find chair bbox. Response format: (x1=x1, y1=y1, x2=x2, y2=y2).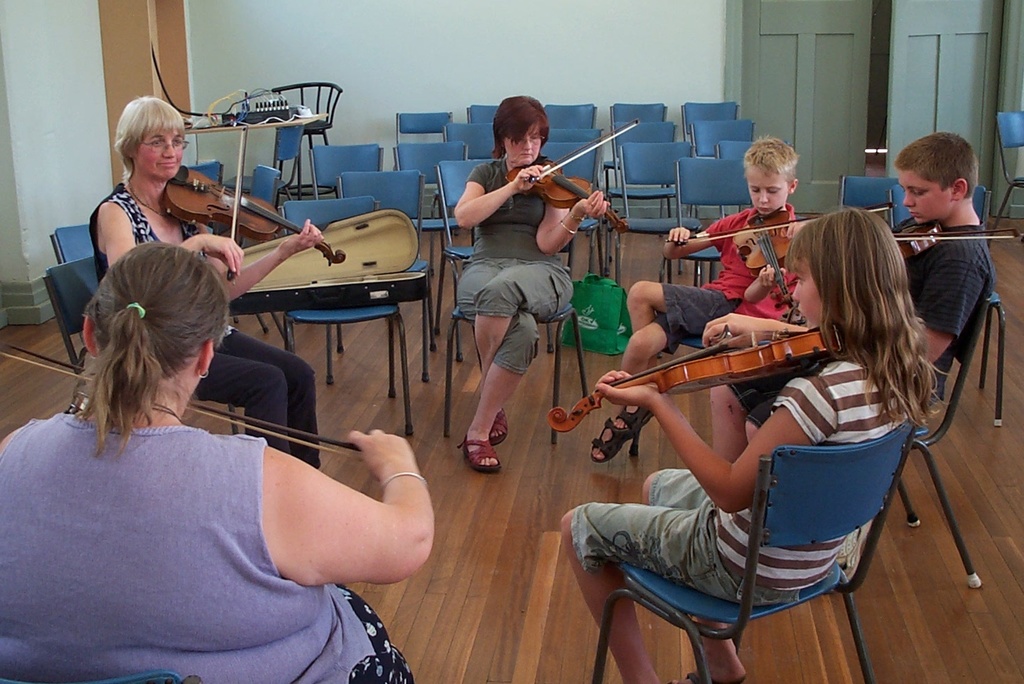
(x1=693, y1=117, x2=754, y2=222).
